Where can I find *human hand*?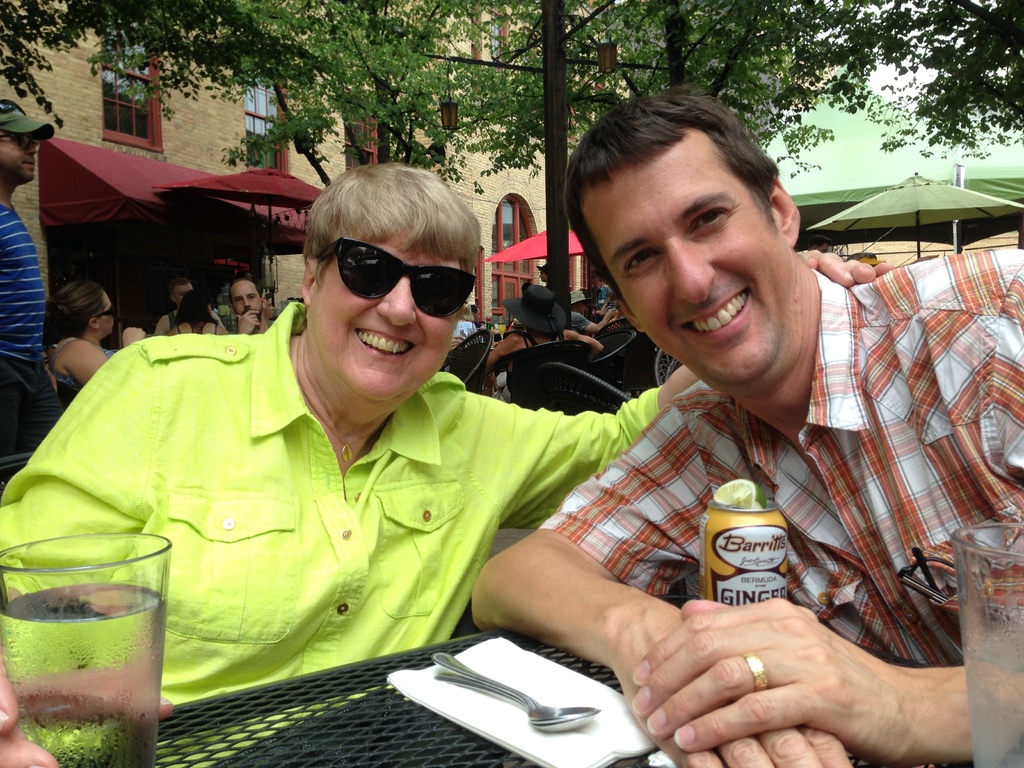
You can find it at x1=601, y1=600, x2=856, y2=767.
